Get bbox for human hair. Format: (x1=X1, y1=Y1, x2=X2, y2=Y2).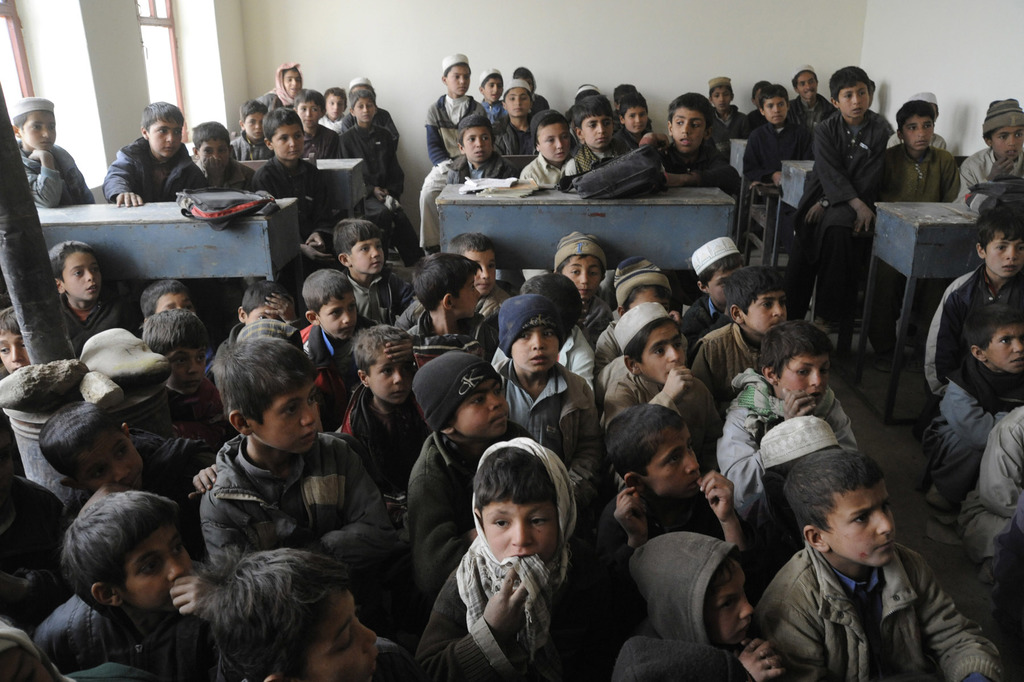
(x1=236, y1=283, x2=286, y2=319).
